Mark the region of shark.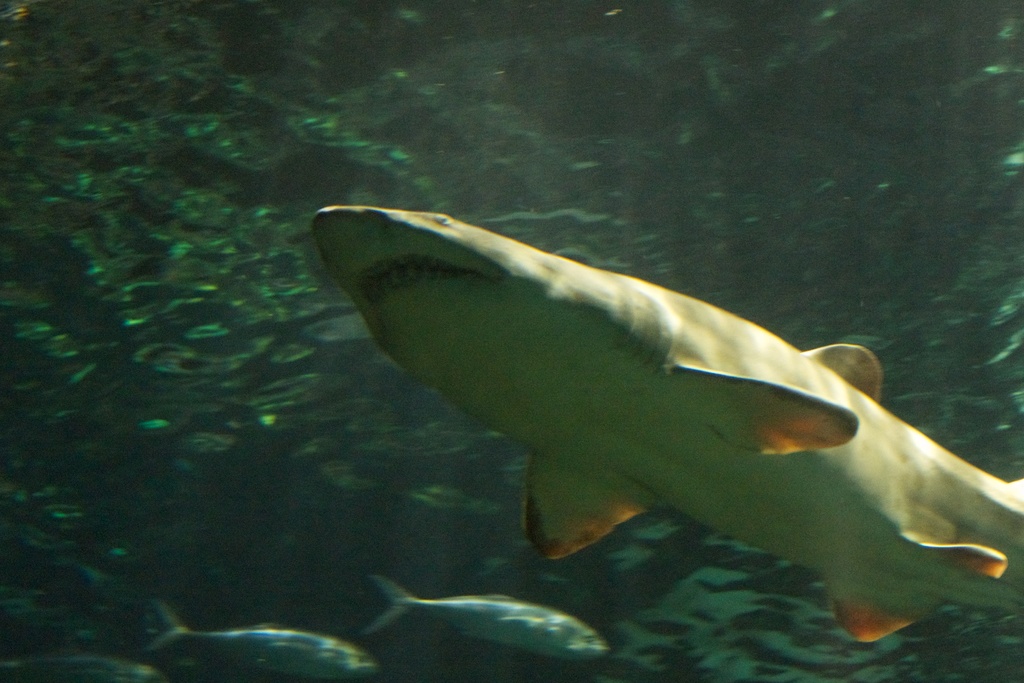
Region: [left=314, top=180, right=1023, bottom=622].
